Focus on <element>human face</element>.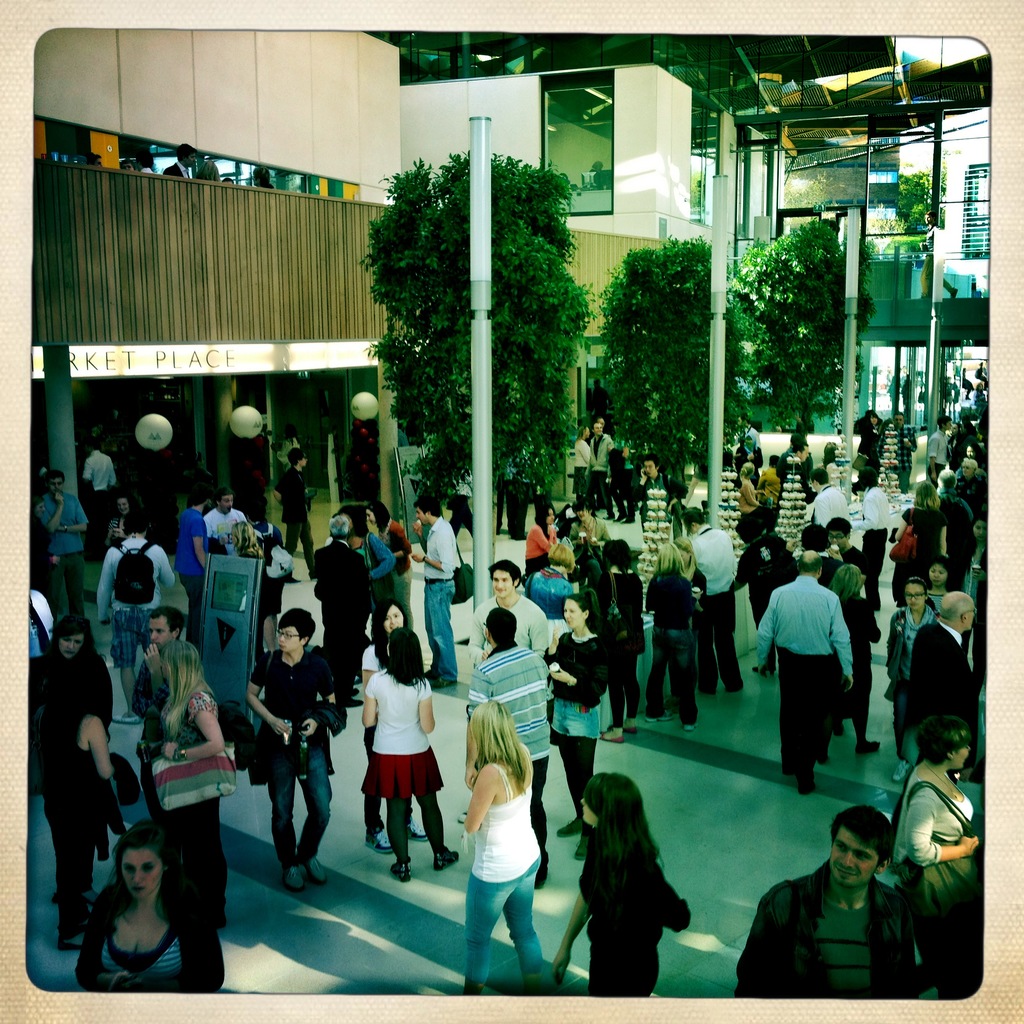
Focused at (594, 422, 604, 436).
